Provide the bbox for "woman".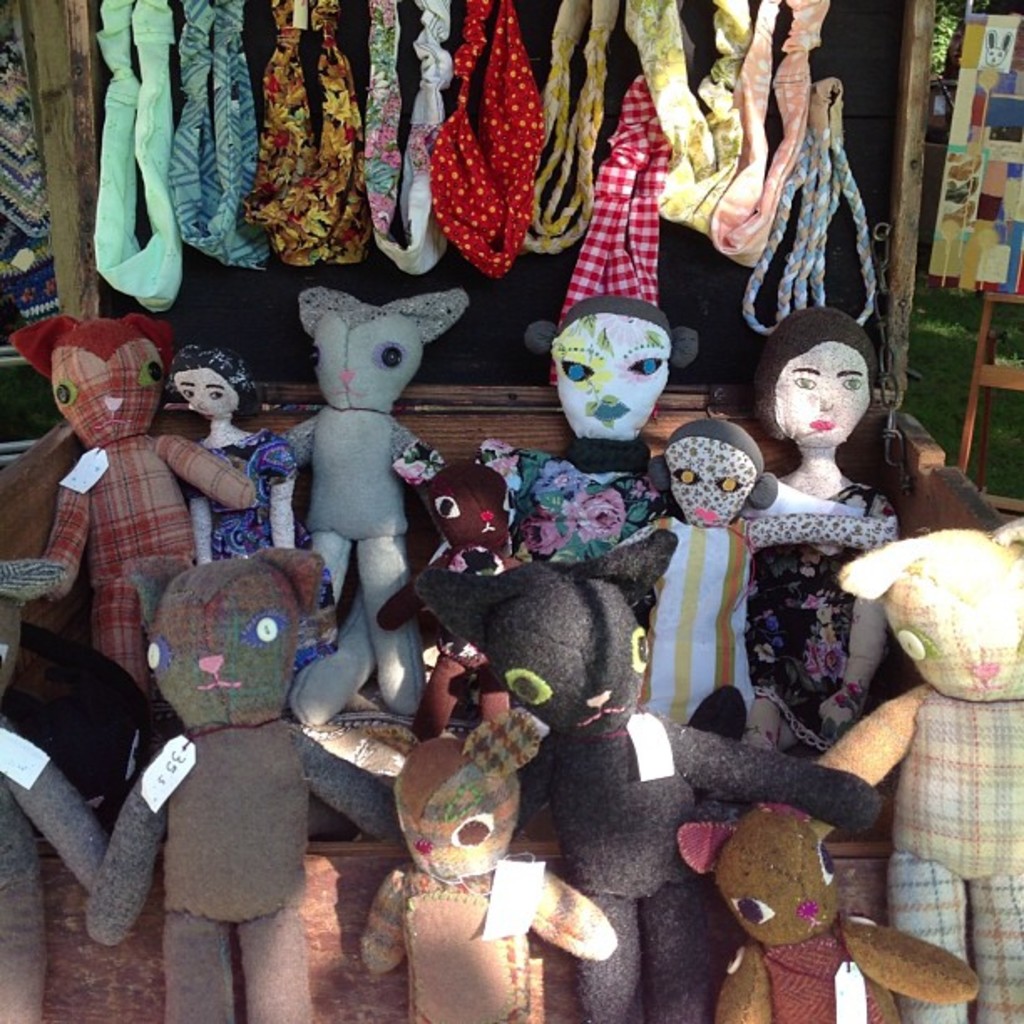
{"left": 745, "top": 313, "right": 900, "bottom": 741}.
